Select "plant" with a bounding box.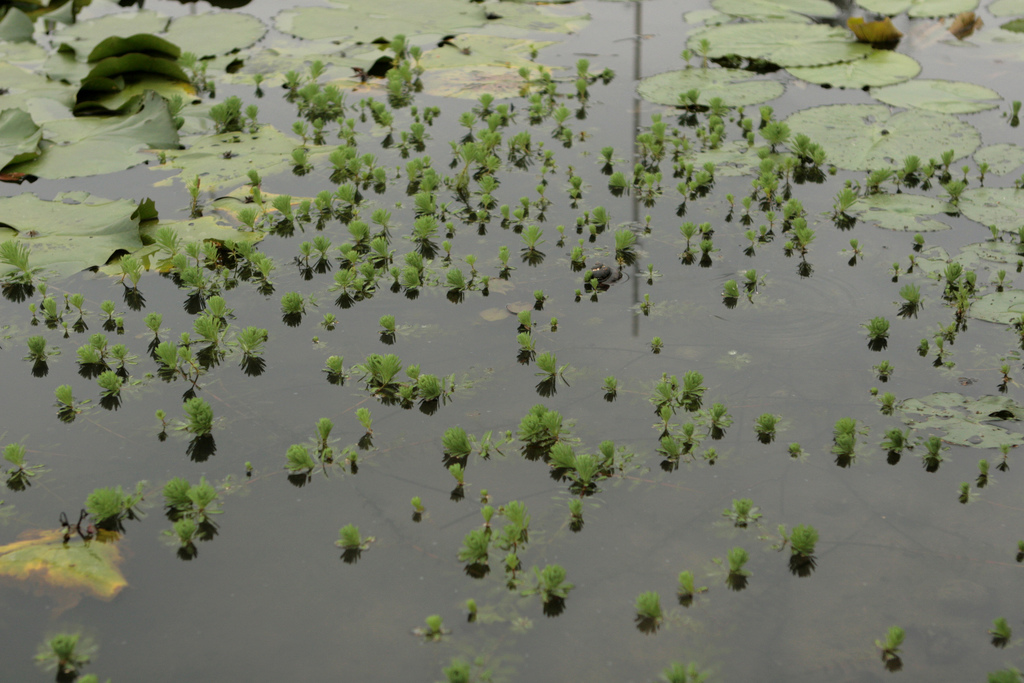
l=915, t=340, r=931, b=352.
